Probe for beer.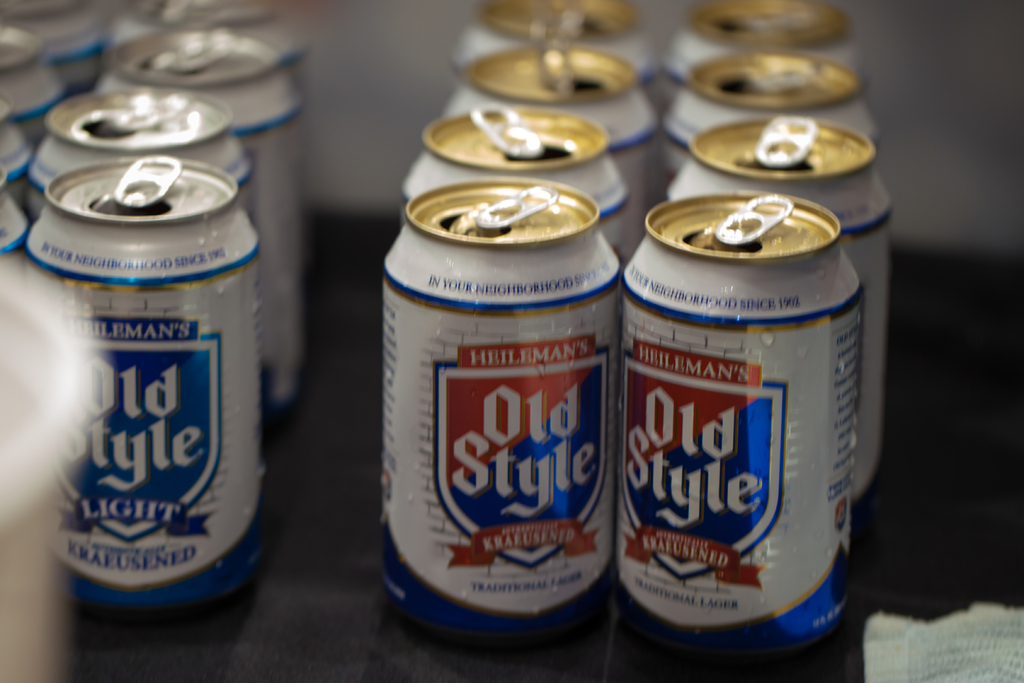
Probe result: bbox(617, 189, 860, 648).
